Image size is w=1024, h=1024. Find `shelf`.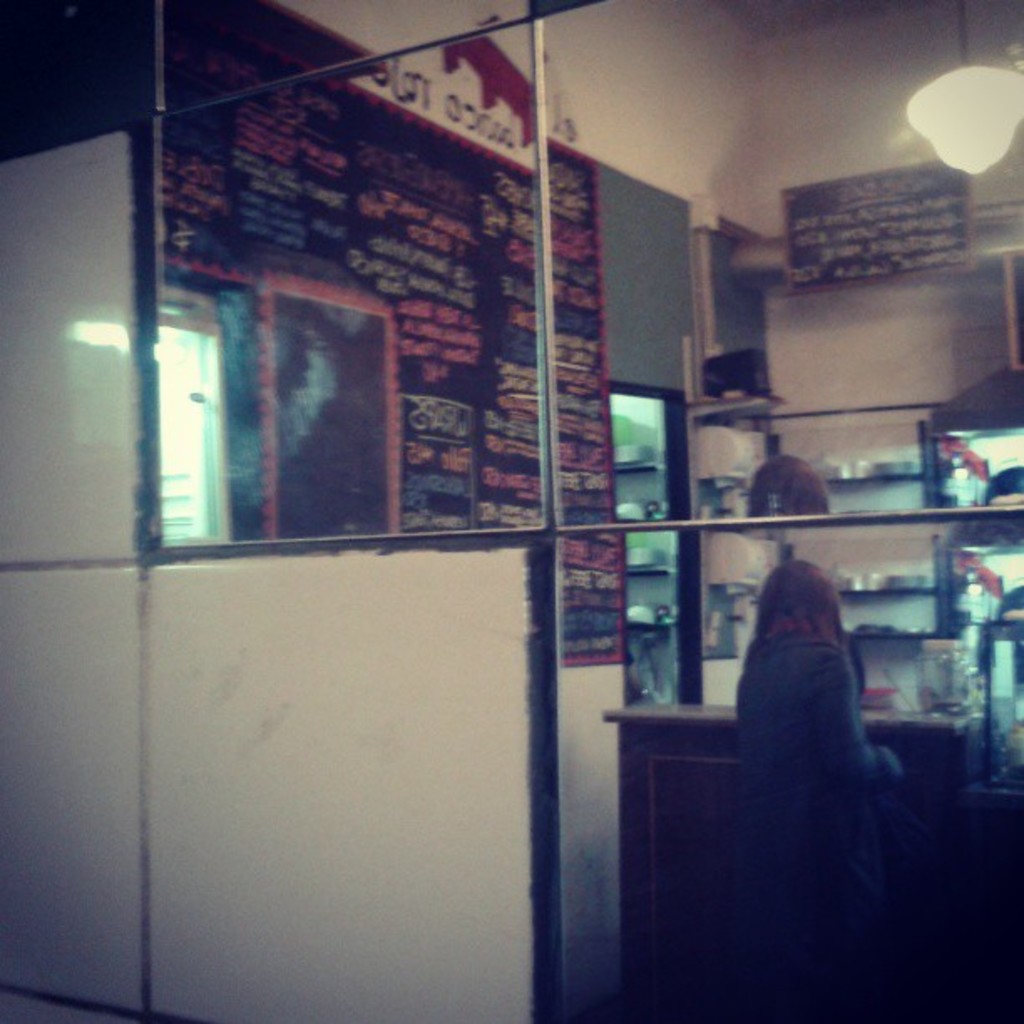
[left=621, top=452, right=668, bottom=639].
